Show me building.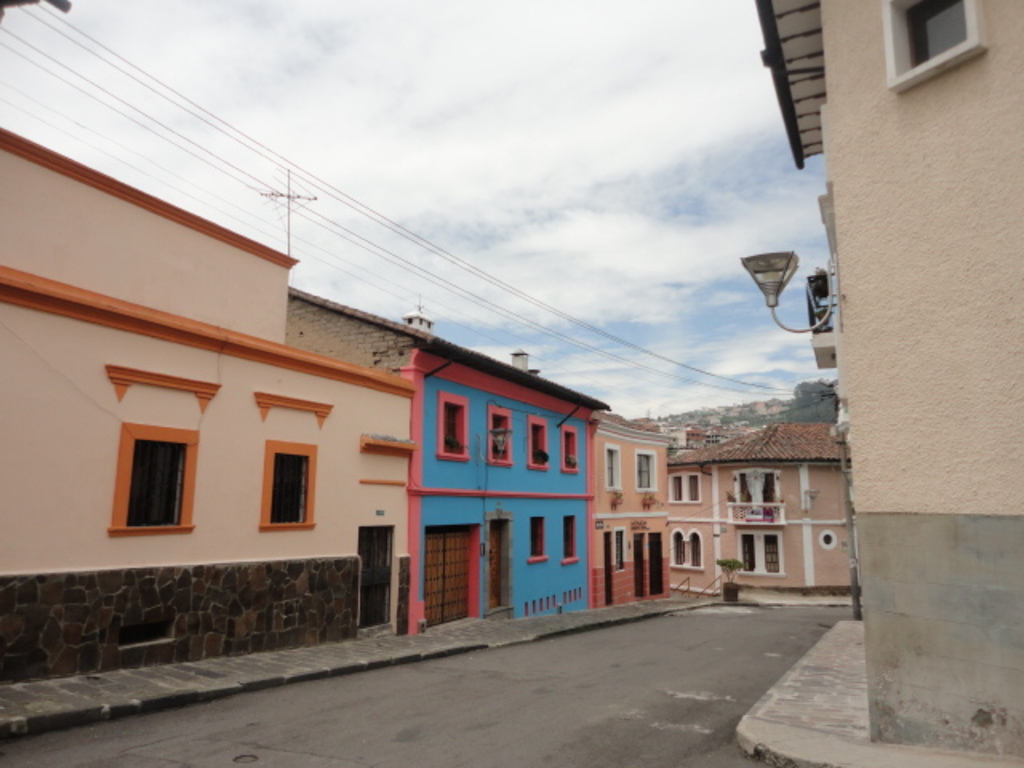
building is here: 589/408/677/605.
